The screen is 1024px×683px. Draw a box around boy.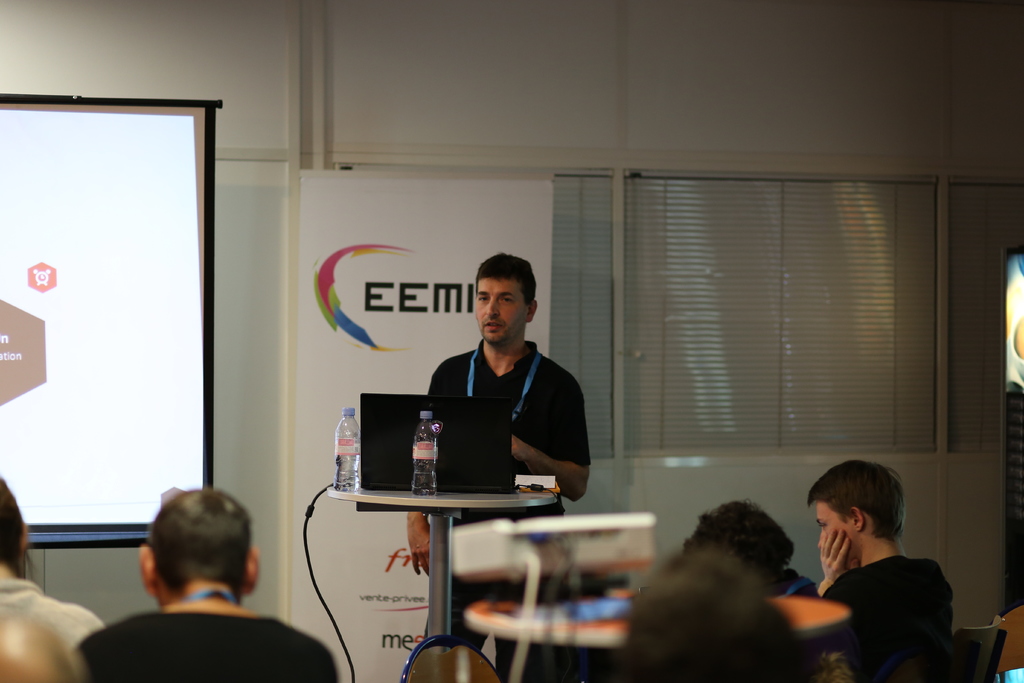
{"x1": 682, "y1": 498, "x2": 826, "y2": 596}.
